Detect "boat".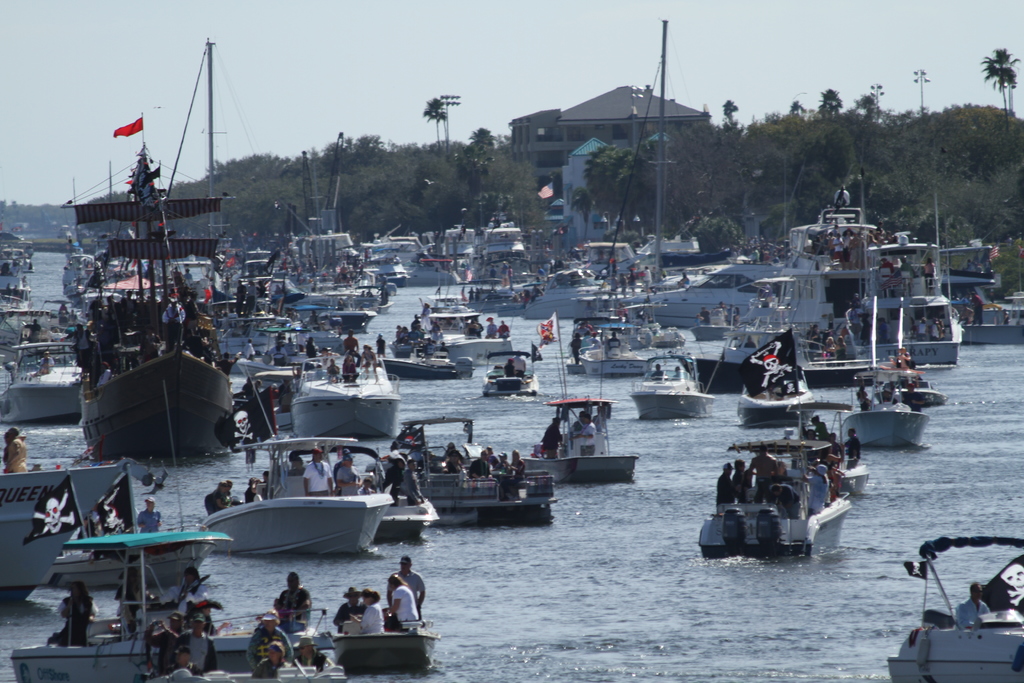
Detected at l=824, t=210, r=971, b=371.
